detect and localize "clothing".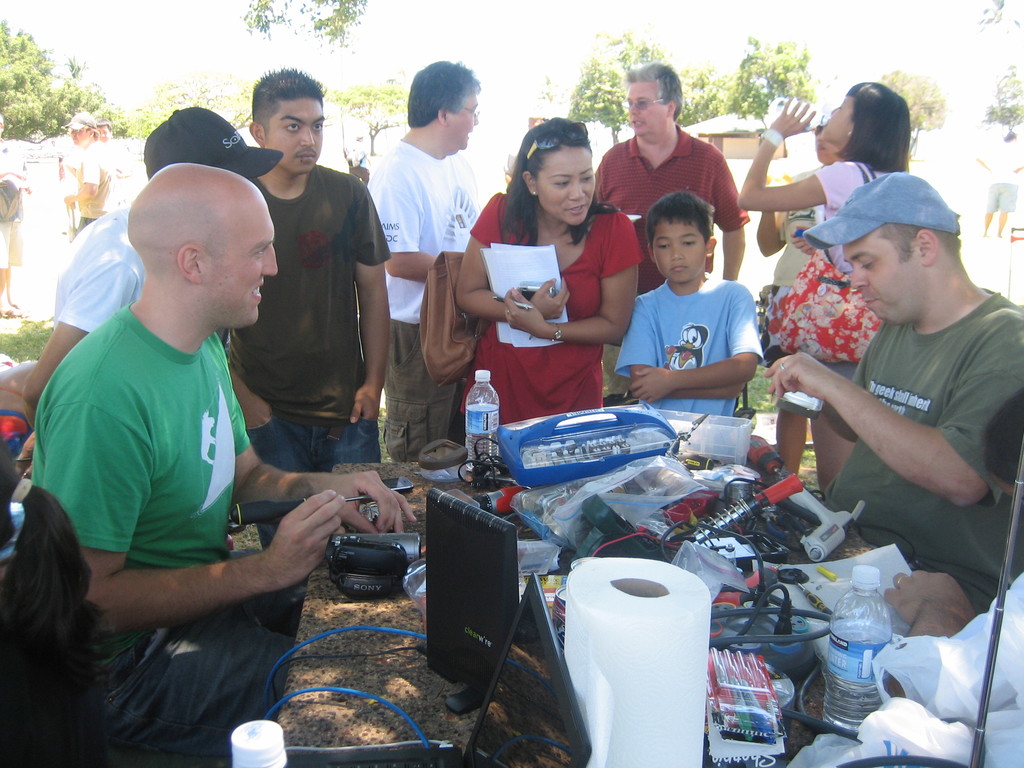
Localized at (367, 137, 486, 462).
